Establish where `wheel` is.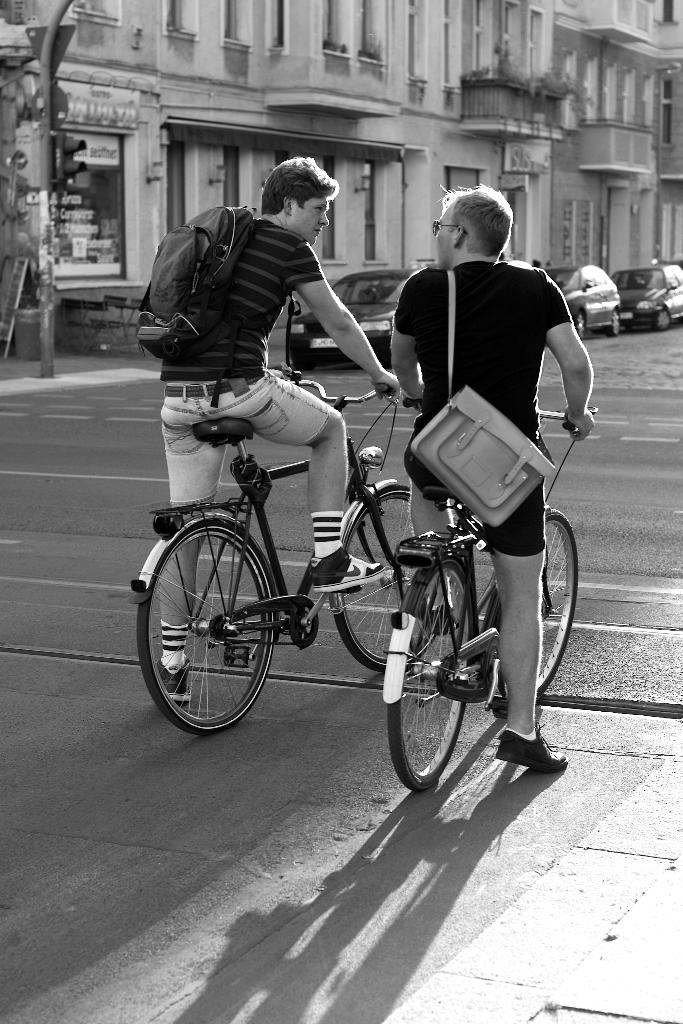
Established at x1=390 y1=557 x2=477 y2=793.
